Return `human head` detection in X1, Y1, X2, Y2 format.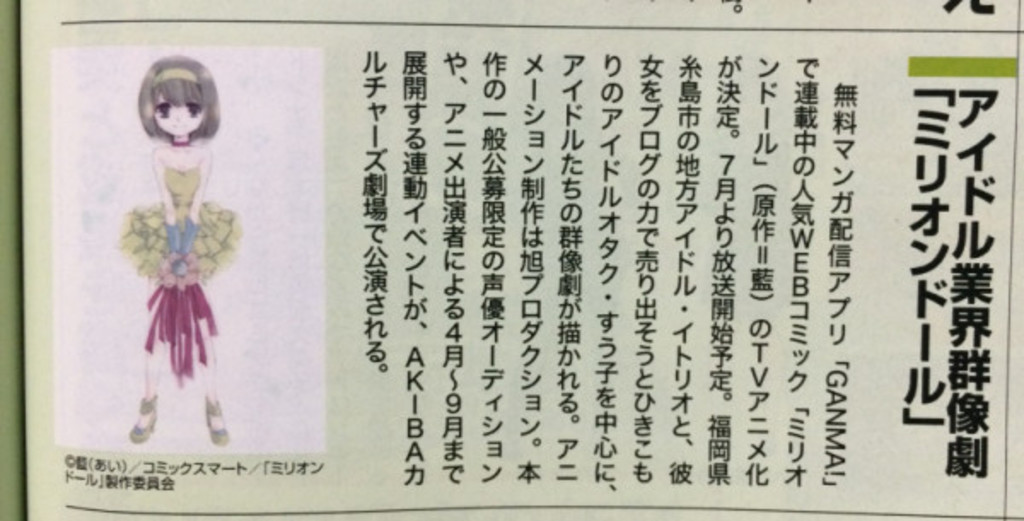
131, 63, 210, 150.
